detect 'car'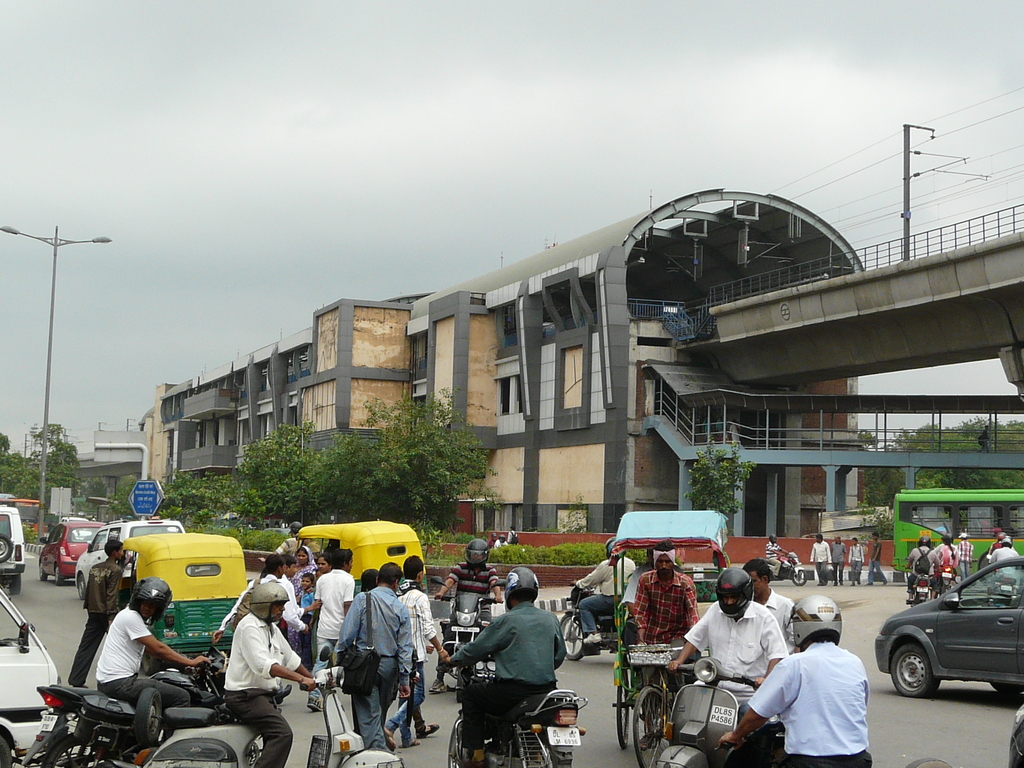
box=[874, 560, 1023, 700]
